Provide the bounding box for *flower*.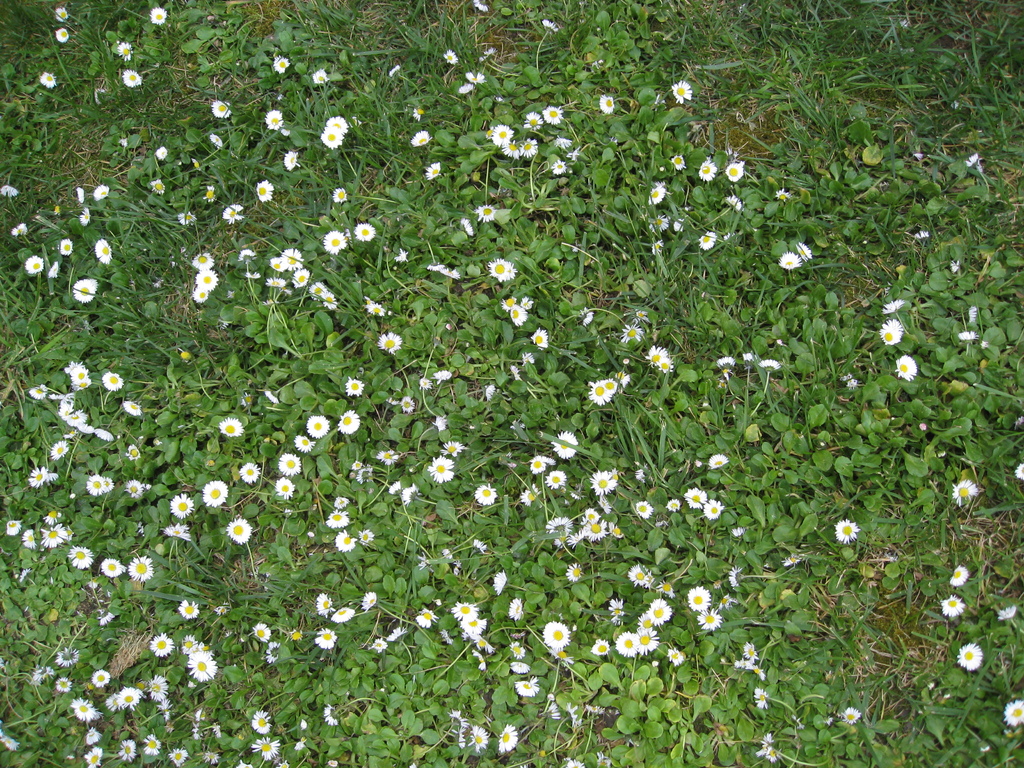
{"x1": 703, "y1": 500, "x2": 726, "y2": 522}.
